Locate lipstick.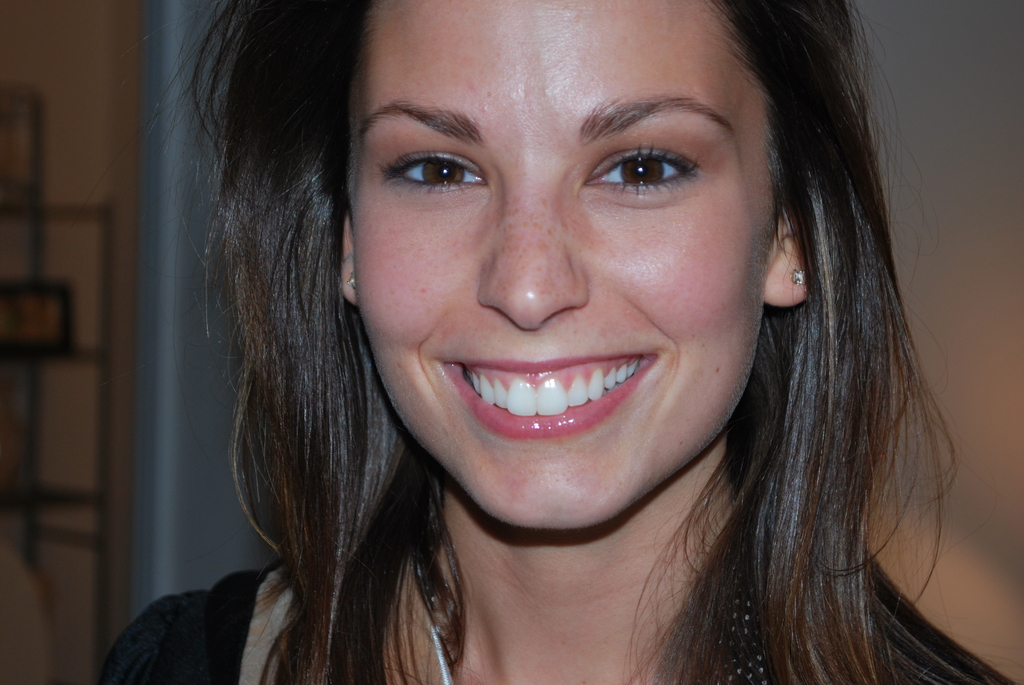
Bounding box: x1=440, y1=359, x2=656, y2=442.
